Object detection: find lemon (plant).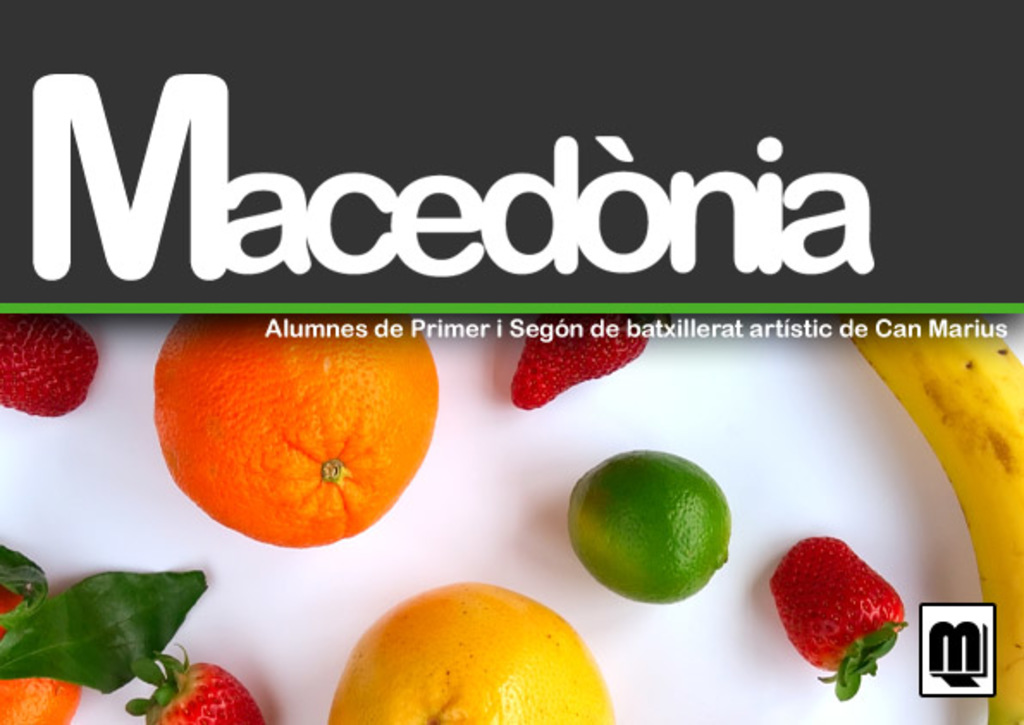
bbox(329, 582, 611, 720).
